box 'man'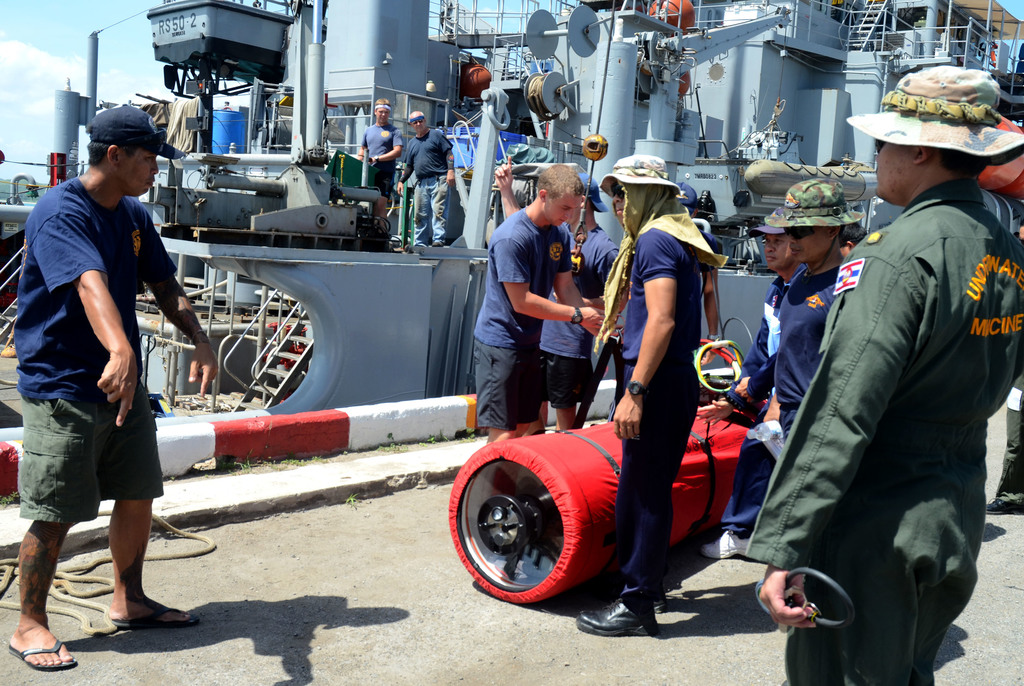
(493, 153, 618, 432)
